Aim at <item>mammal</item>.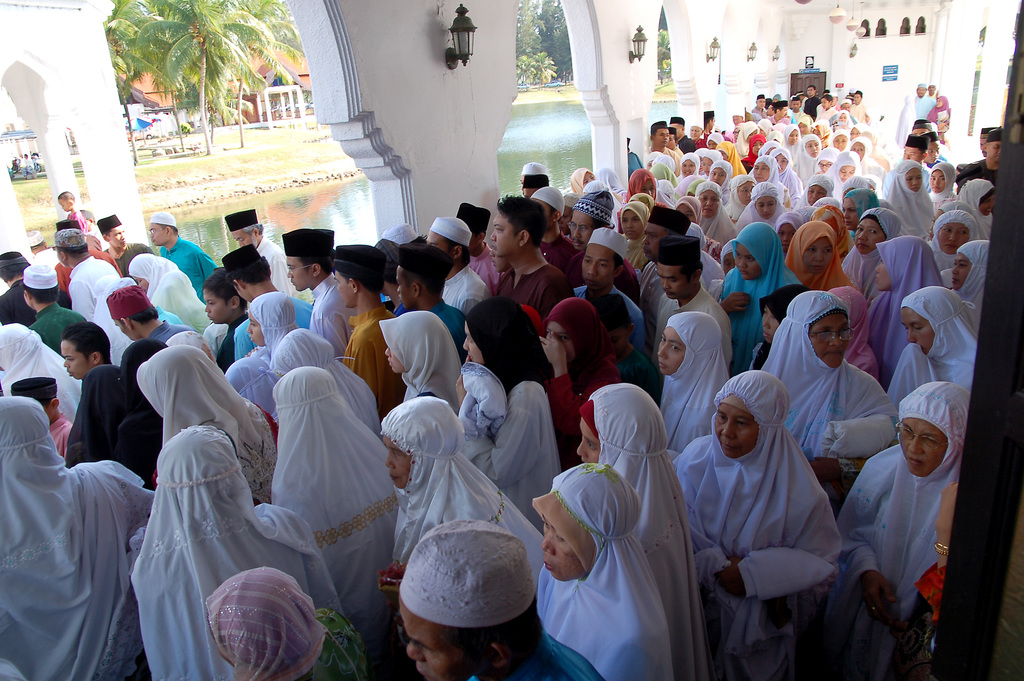
Aimed at [698,361,868,650].
